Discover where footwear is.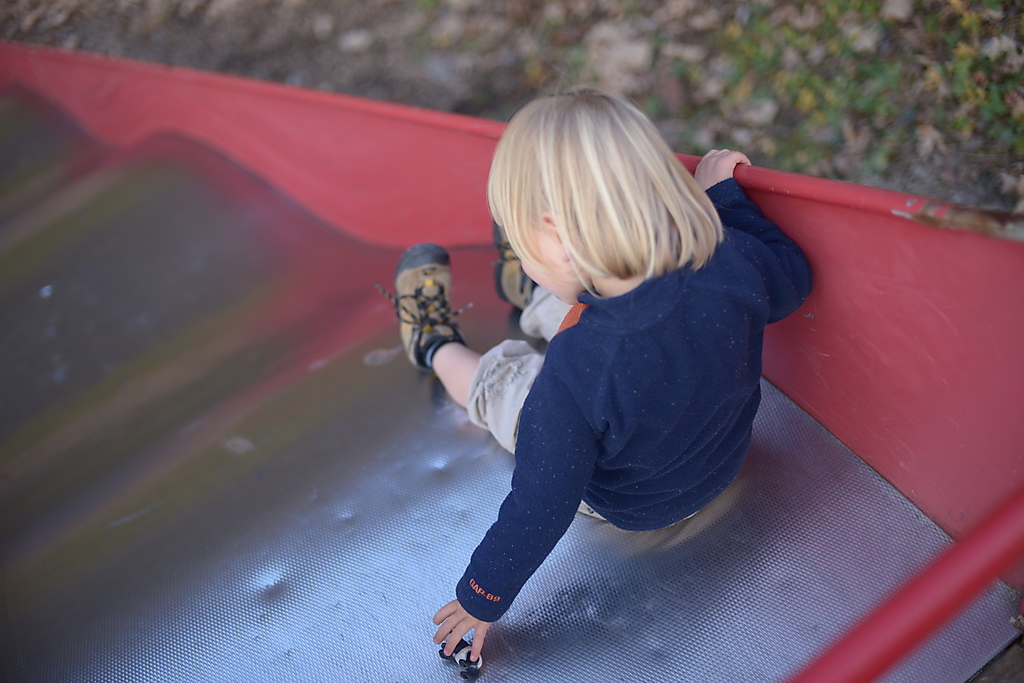
Discovered at {"left": 496, "top": 216, "right": 552, "bottom": 320}.
